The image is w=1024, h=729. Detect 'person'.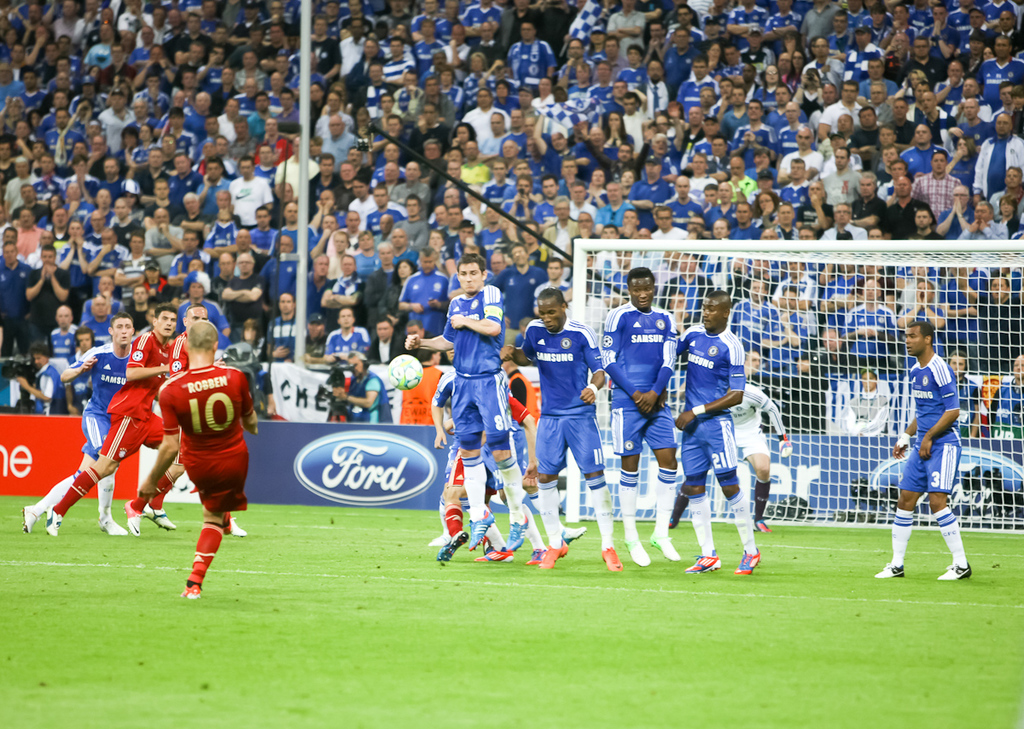
Detection: [129, 283, 160, 335].
